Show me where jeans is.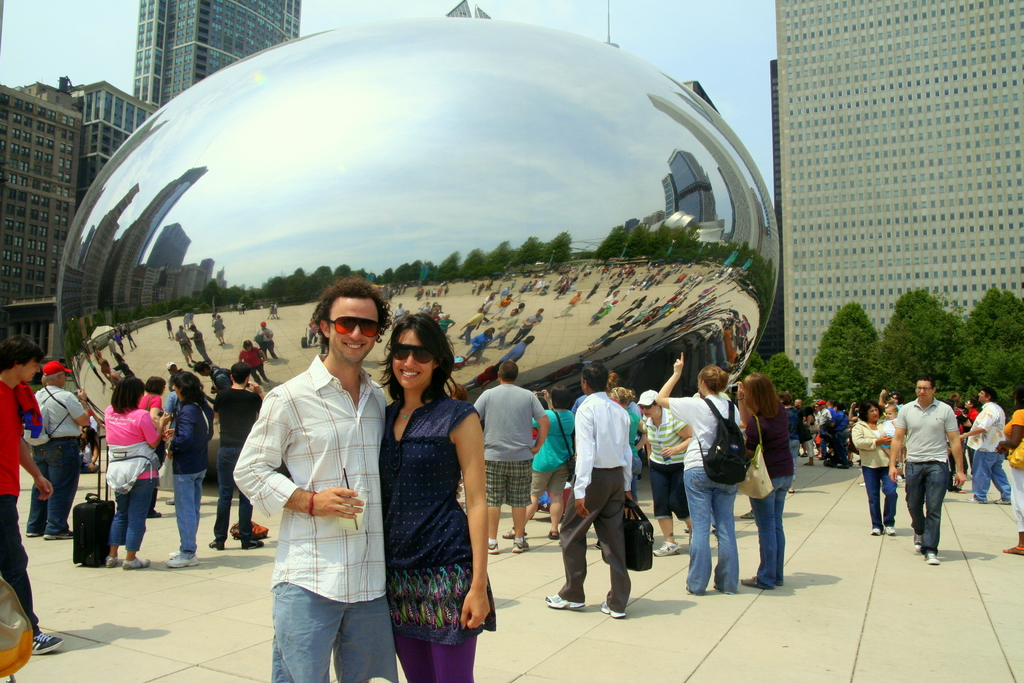
jeans is at <bbox>755, 477, 791, 588</bbox>.
